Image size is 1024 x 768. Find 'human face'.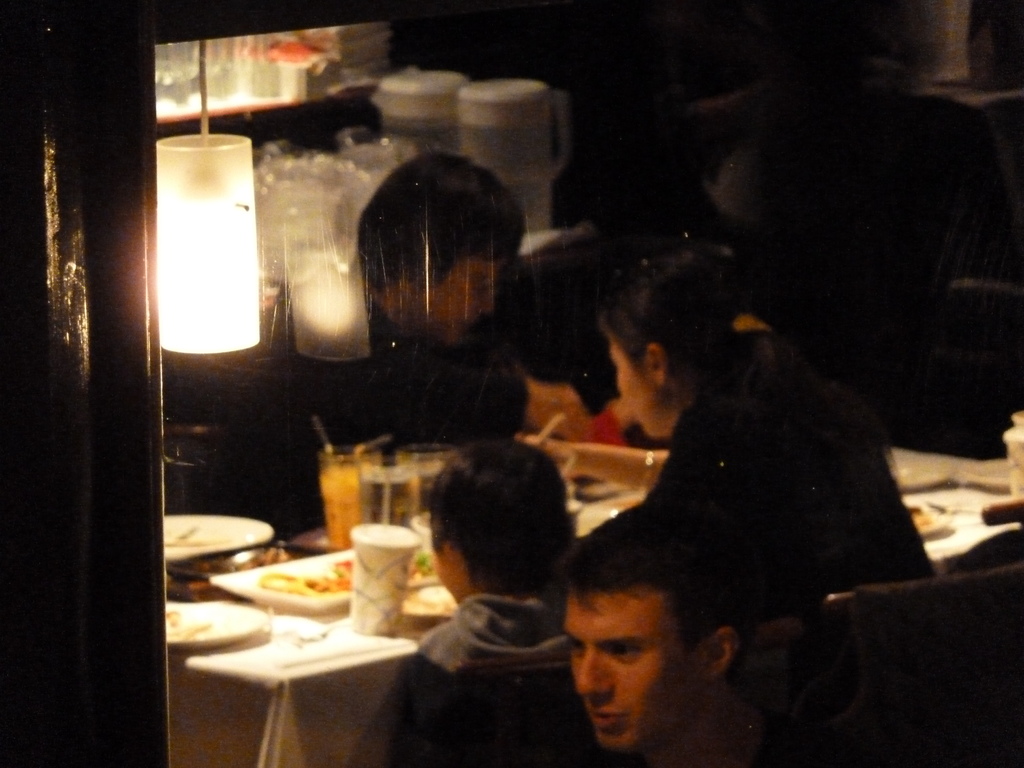
[left=417, top=248, right=502, bottom=344].
